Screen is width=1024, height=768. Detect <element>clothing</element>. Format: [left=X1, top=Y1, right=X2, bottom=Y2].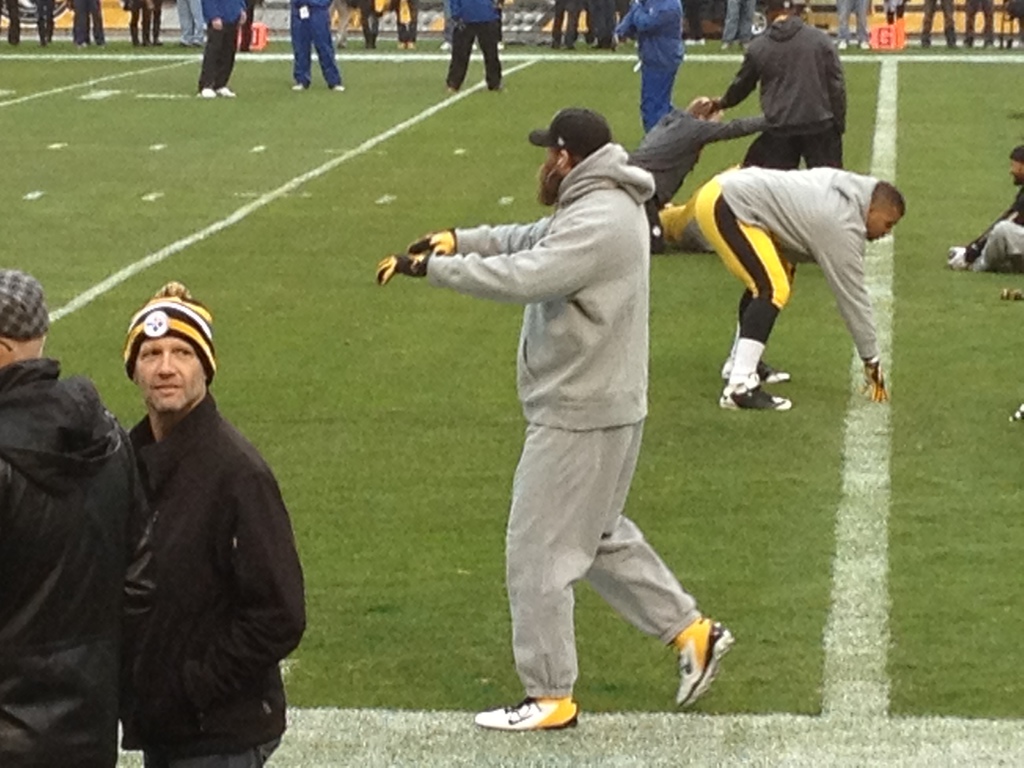
[left=963, top=0, right=992, bottom=45].
